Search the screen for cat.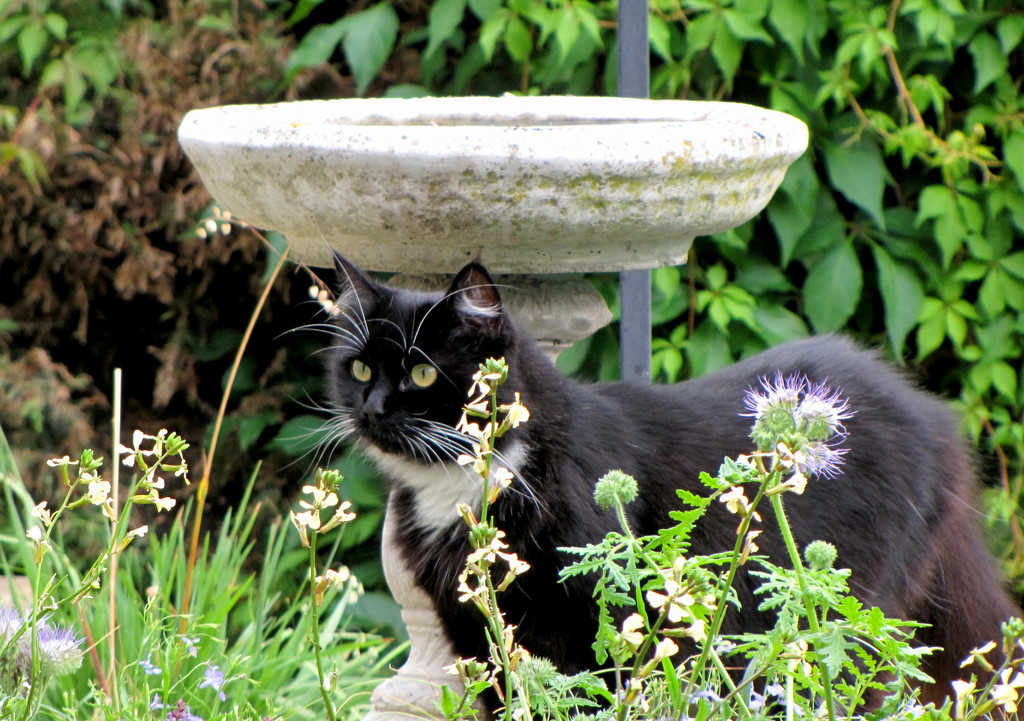
Found at (x1=271, y1=218, x2=1023, y2=720).
